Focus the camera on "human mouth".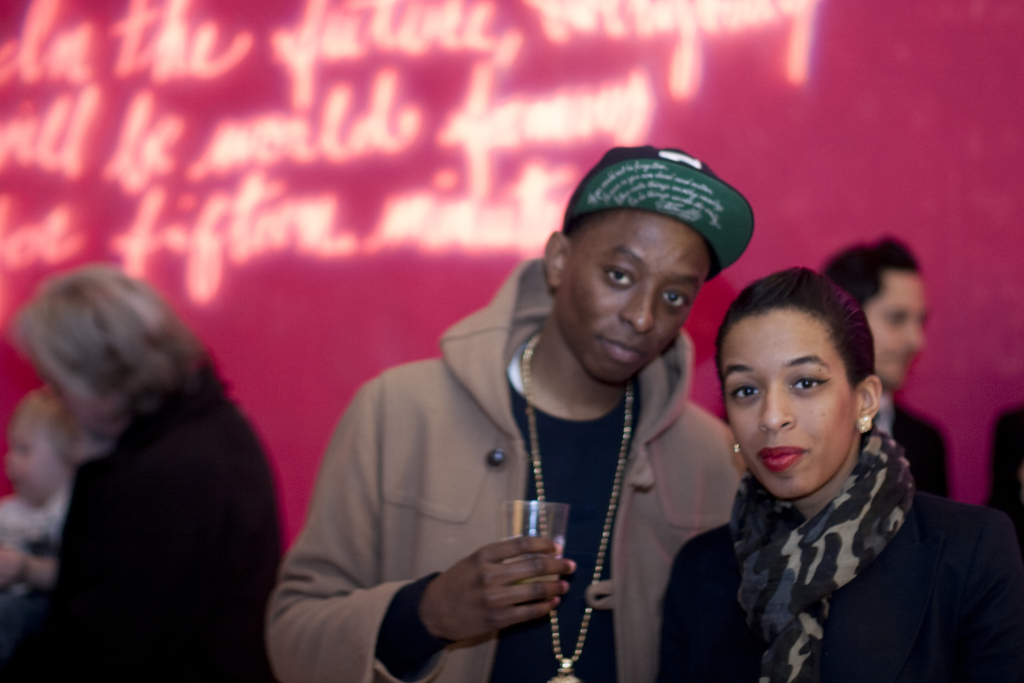
Focus region: box(759, 445, 804, 466).
